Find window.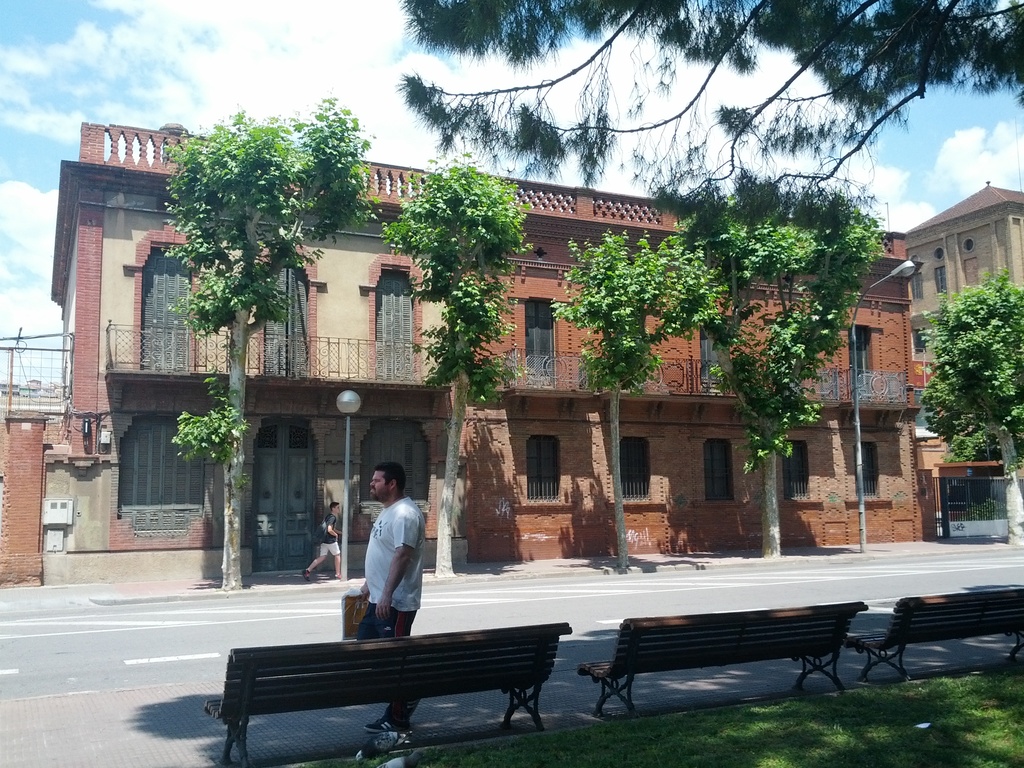
852/437/877/503.
